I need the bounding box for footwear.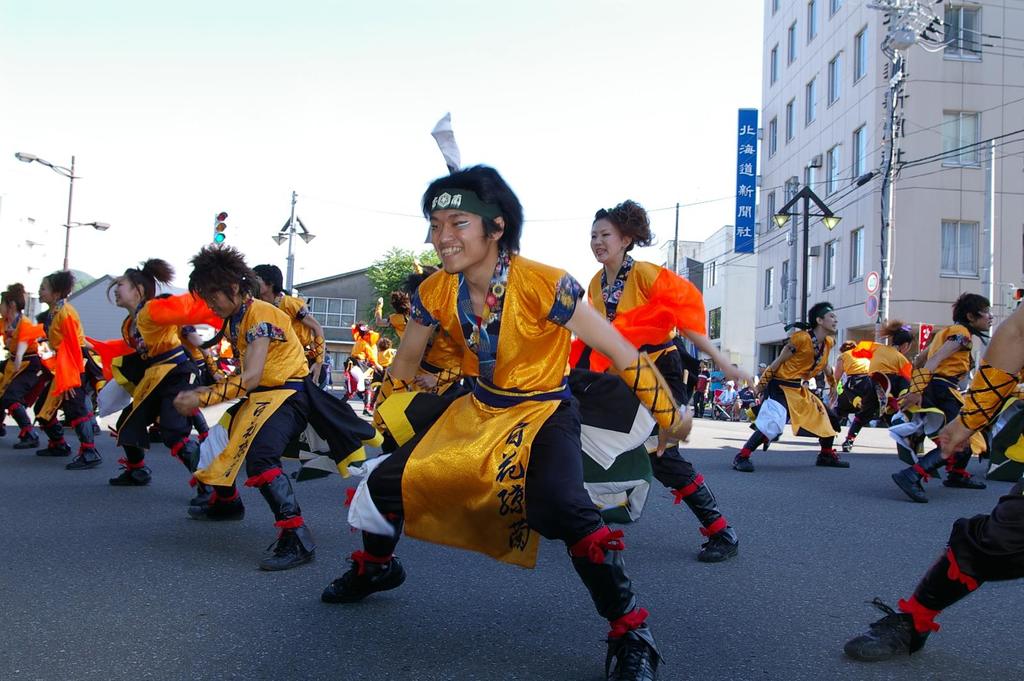
Here it is: select_region(701, 528, 742, 564).
